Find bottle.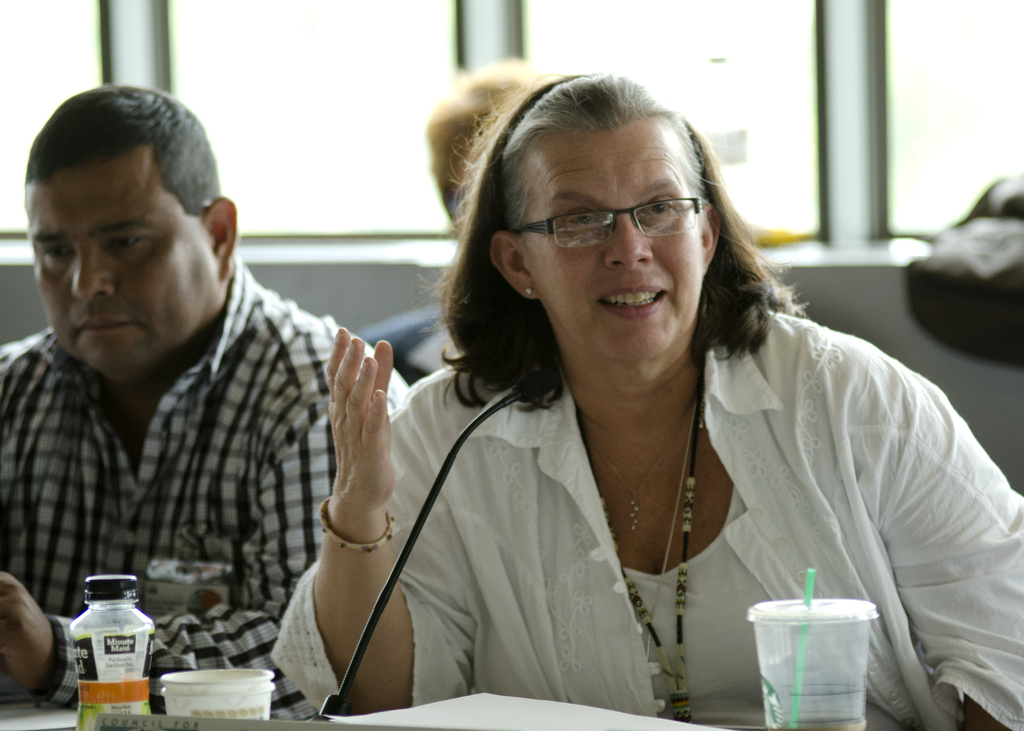
rect(65, 579, 156, 711).
